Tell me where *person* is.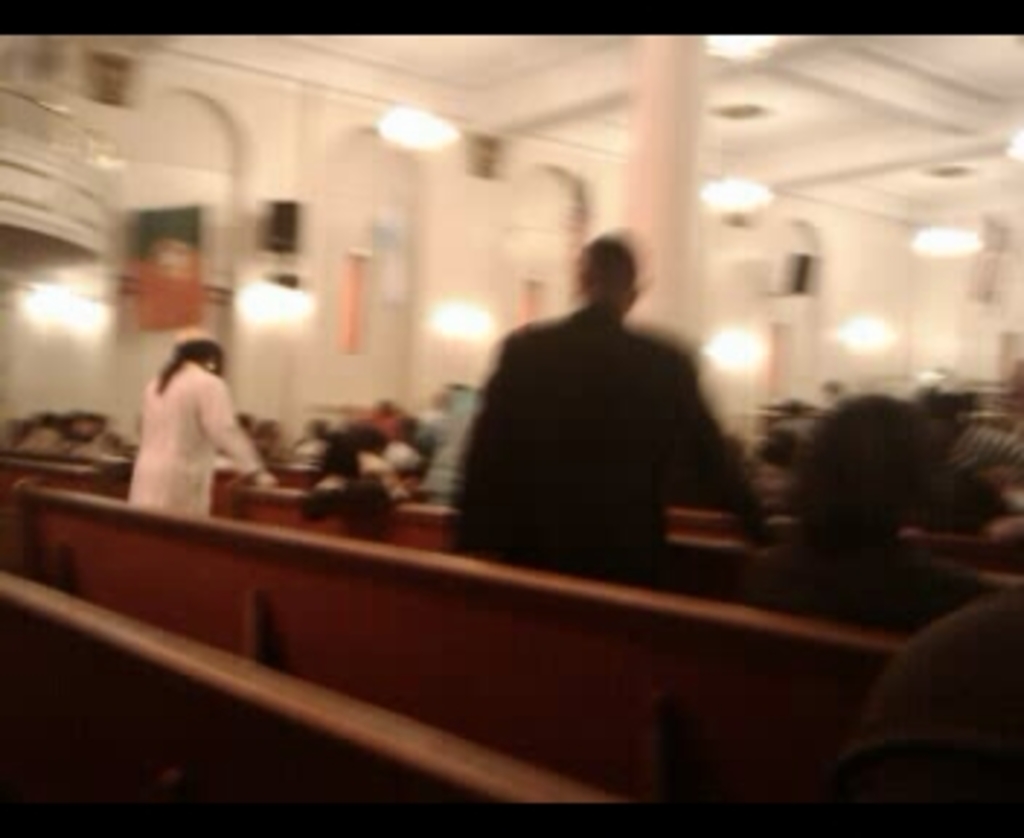
*person* is at BBox(116, 311, 253, 524).
